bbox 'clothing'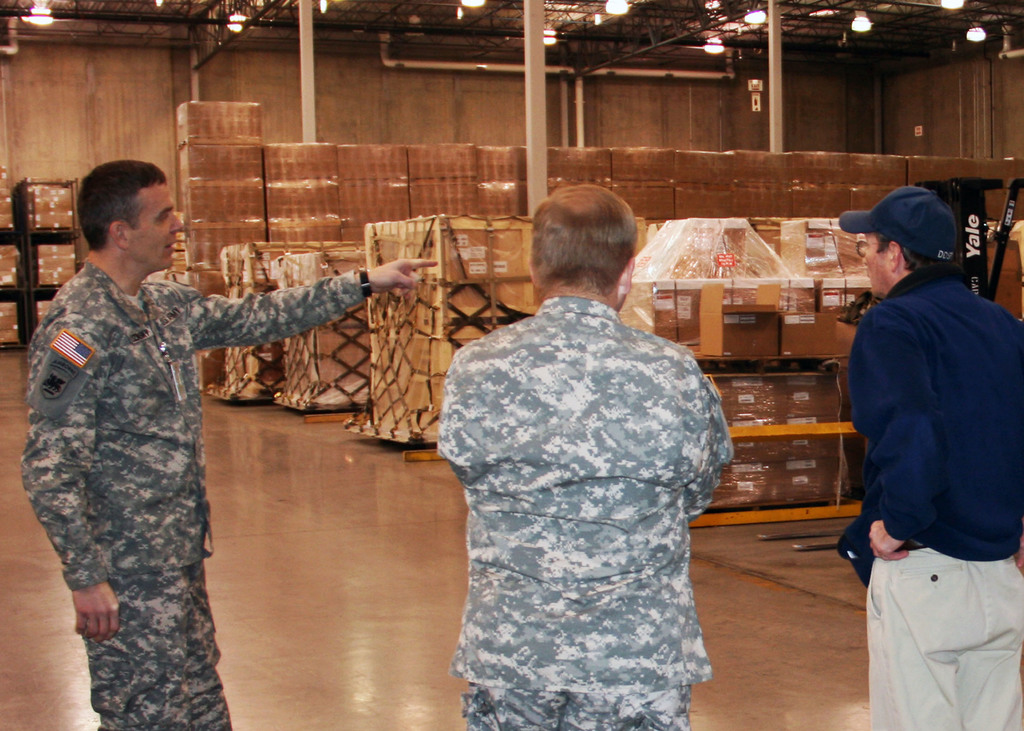
427, 293, 729, 730
